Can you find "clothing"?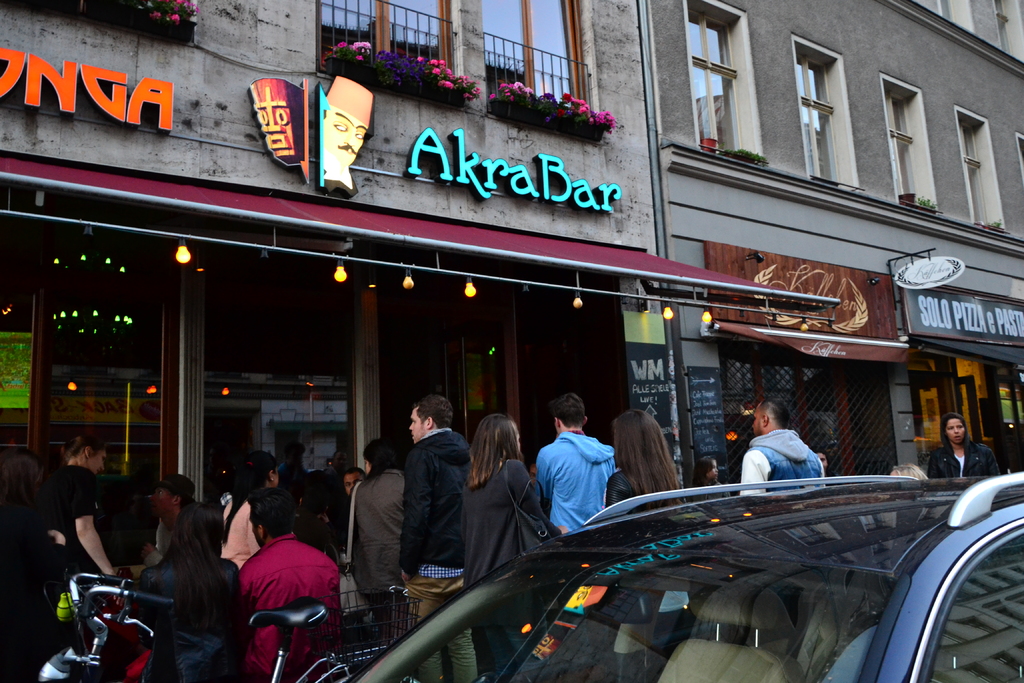
Yes, bounding box: [403, 568, 478, 682].
